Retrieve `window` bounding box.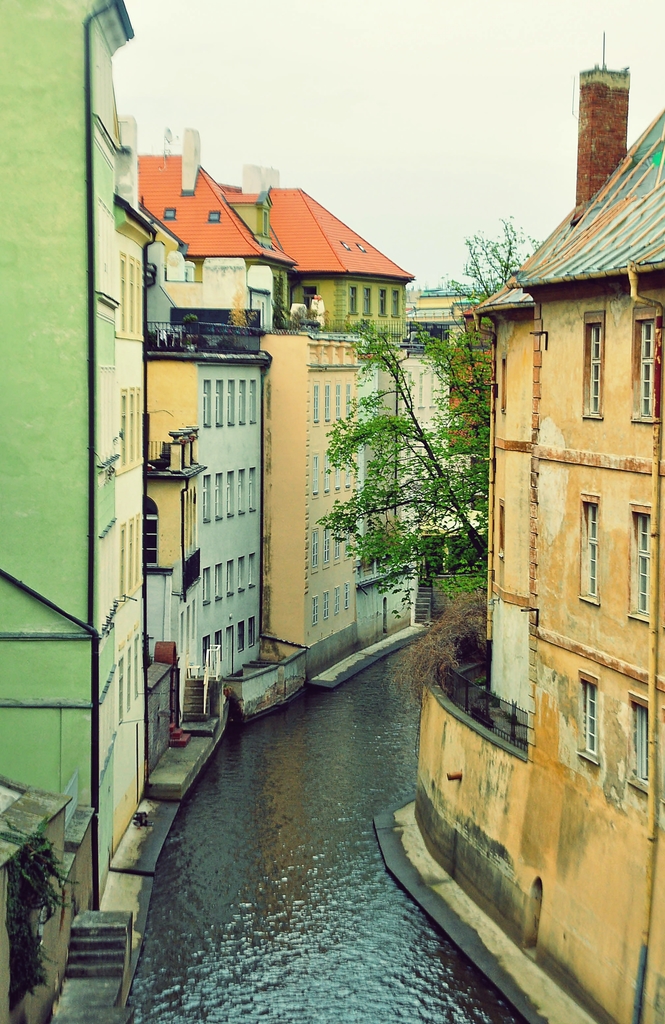
Bounding box: rect(225, 558, 234, 595).
